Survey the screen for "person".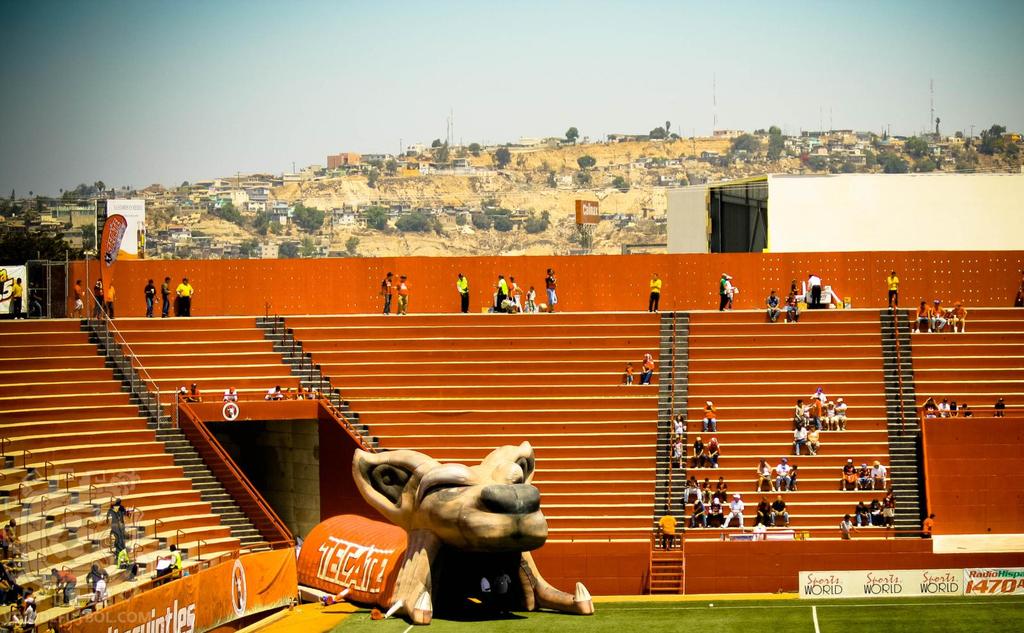
Survey found: [left=950, top=300, right=970, bottom=333].
